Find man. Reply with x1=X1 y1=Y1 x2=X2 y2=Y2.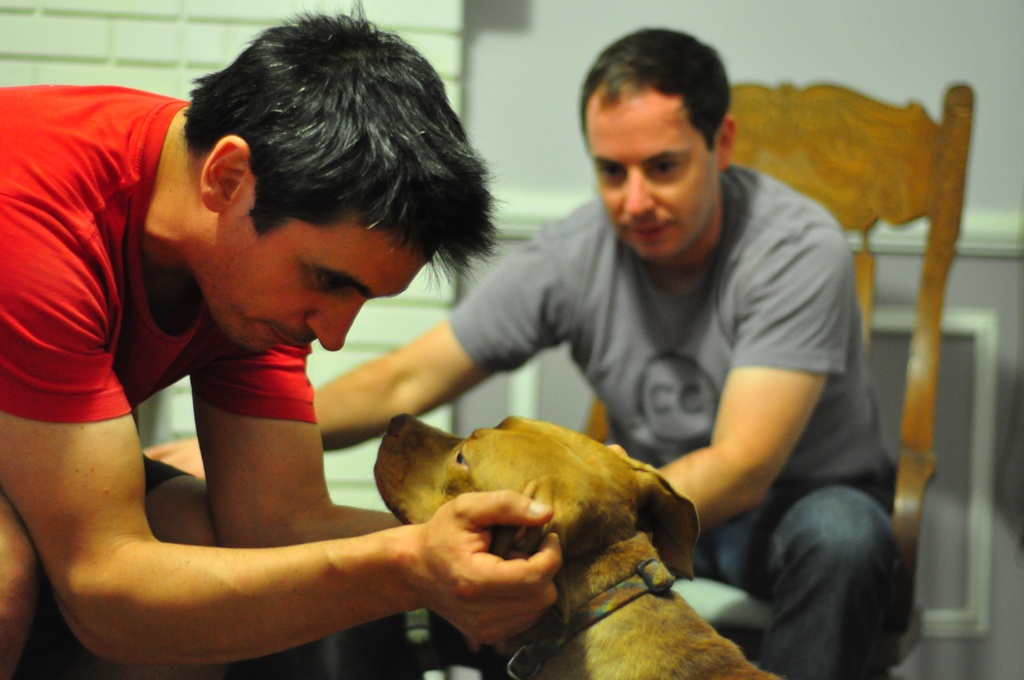
x1=144 y1=24 x2=904 y2=679.
